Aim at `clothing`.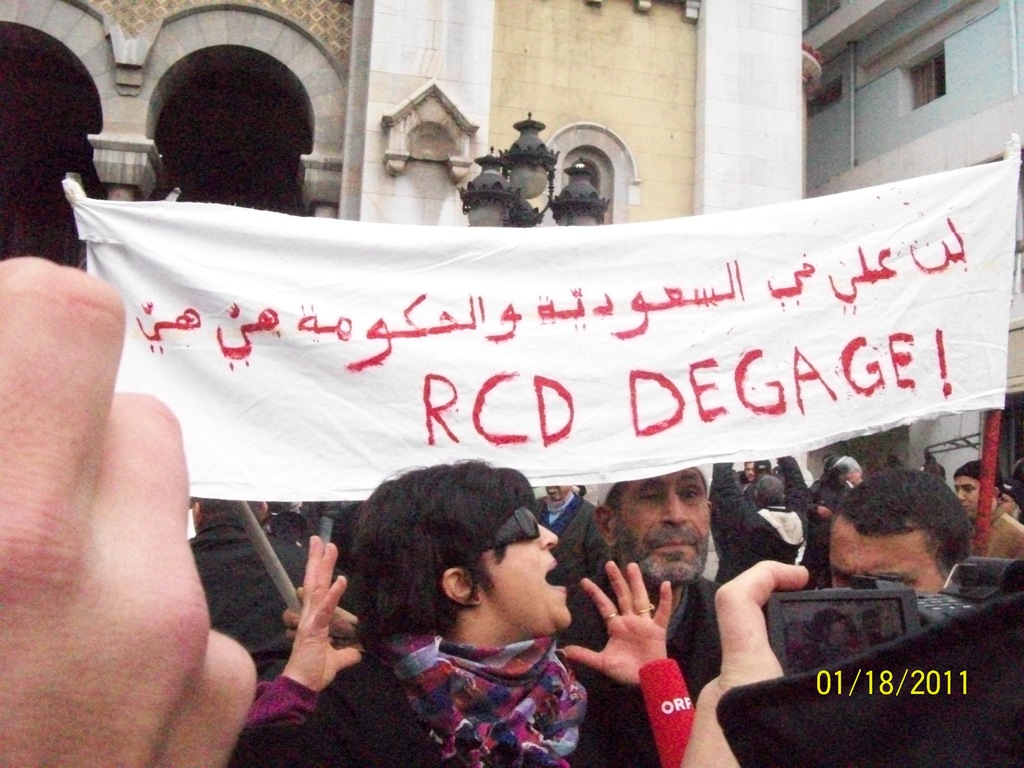
Aimed at bbox(185, 513, 313, 689).
